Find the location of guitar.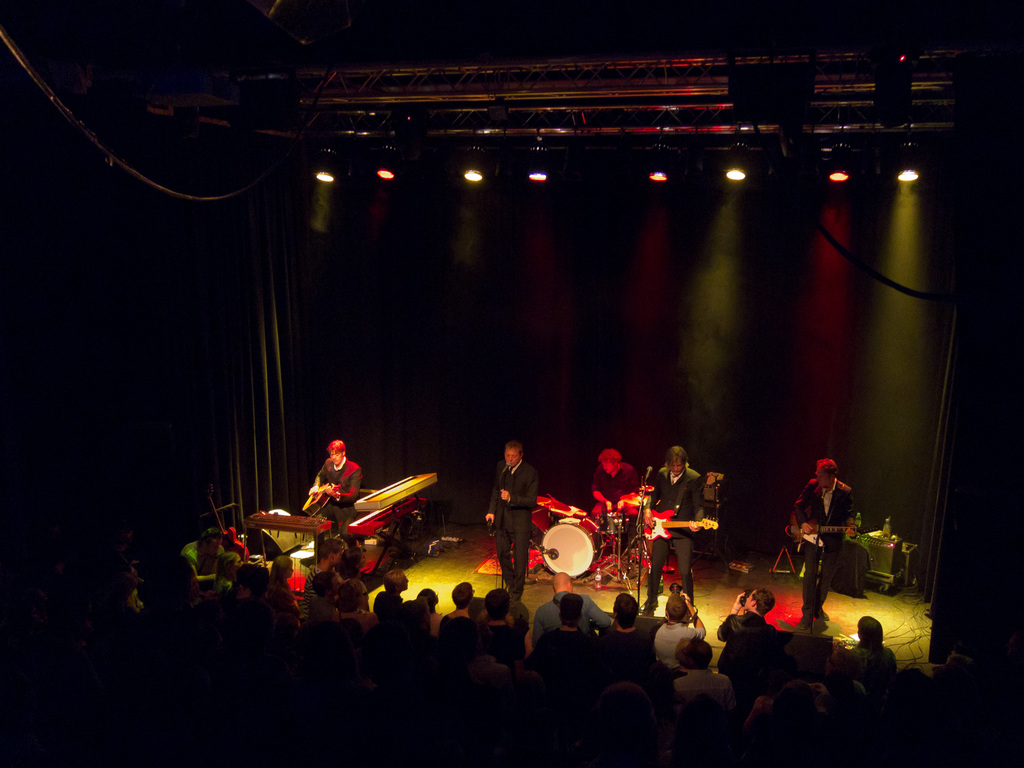
Location: 630:505:718:547.
